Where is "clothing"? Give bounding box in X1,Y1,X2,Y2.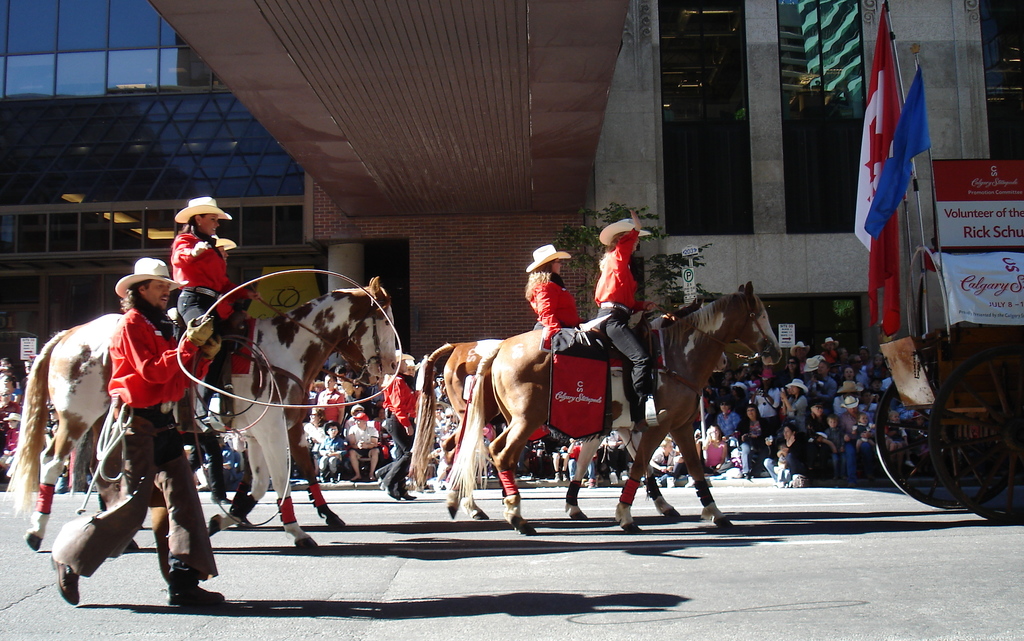
388,373,419,428.
